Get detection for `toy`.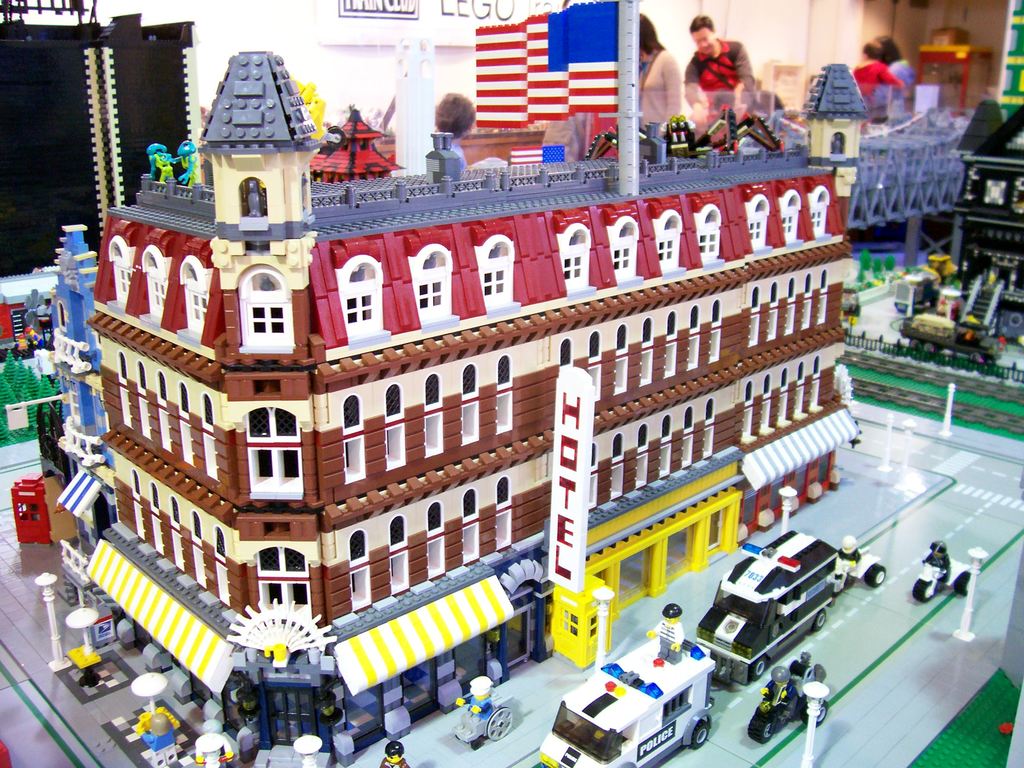
Detection: (833, 536, 886, 595).
